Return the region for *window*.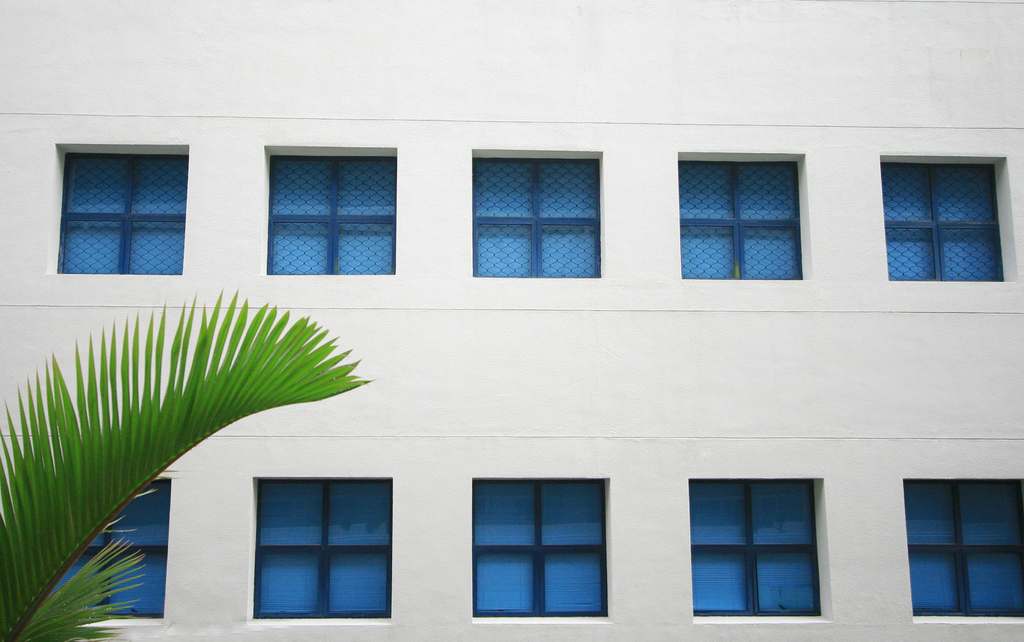
bbox(252, 476, 395, 621).
